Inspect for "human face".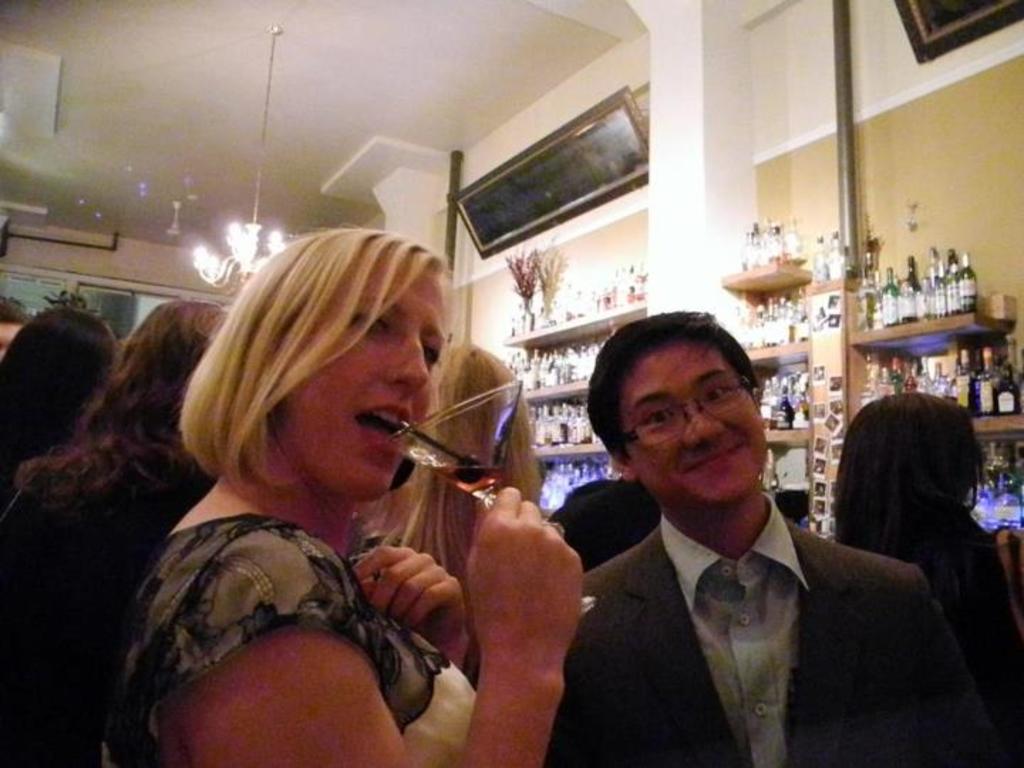
Inspection: locate(286, 257, 448, 484).
